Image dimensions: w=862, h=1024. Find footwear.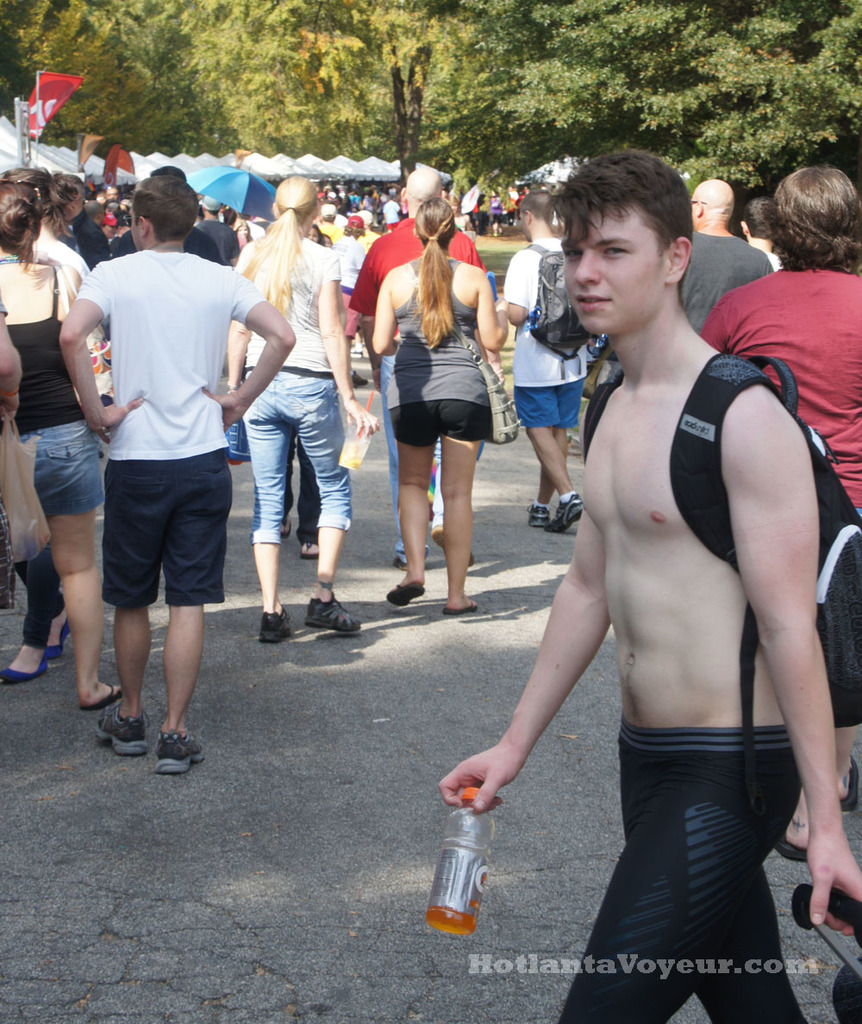
box=[49, 618, 73, 657].
